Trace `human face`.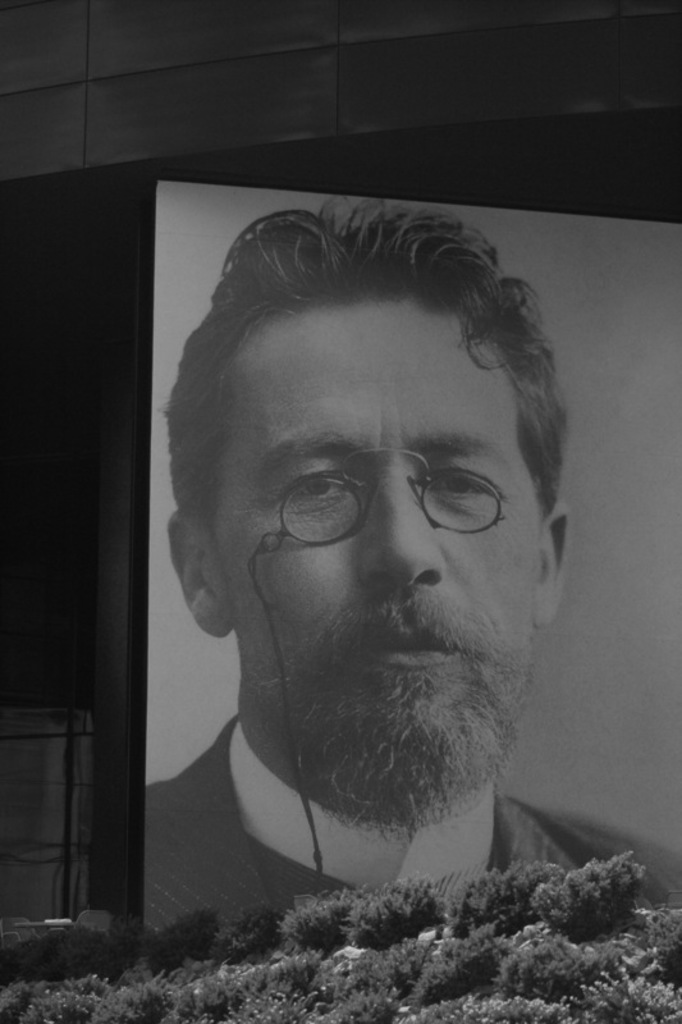
Traced to 216/306/545/704.
